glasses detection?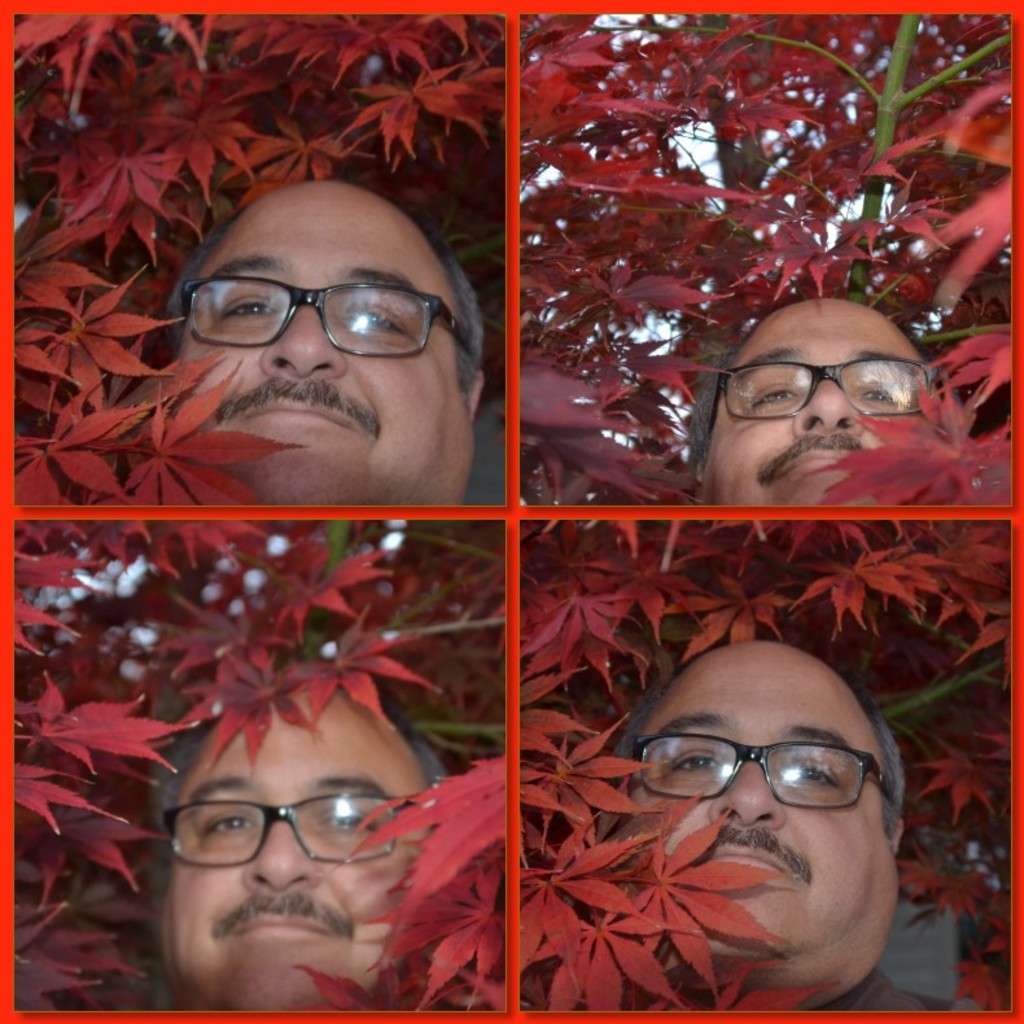
(620, 740, 896, 811)
